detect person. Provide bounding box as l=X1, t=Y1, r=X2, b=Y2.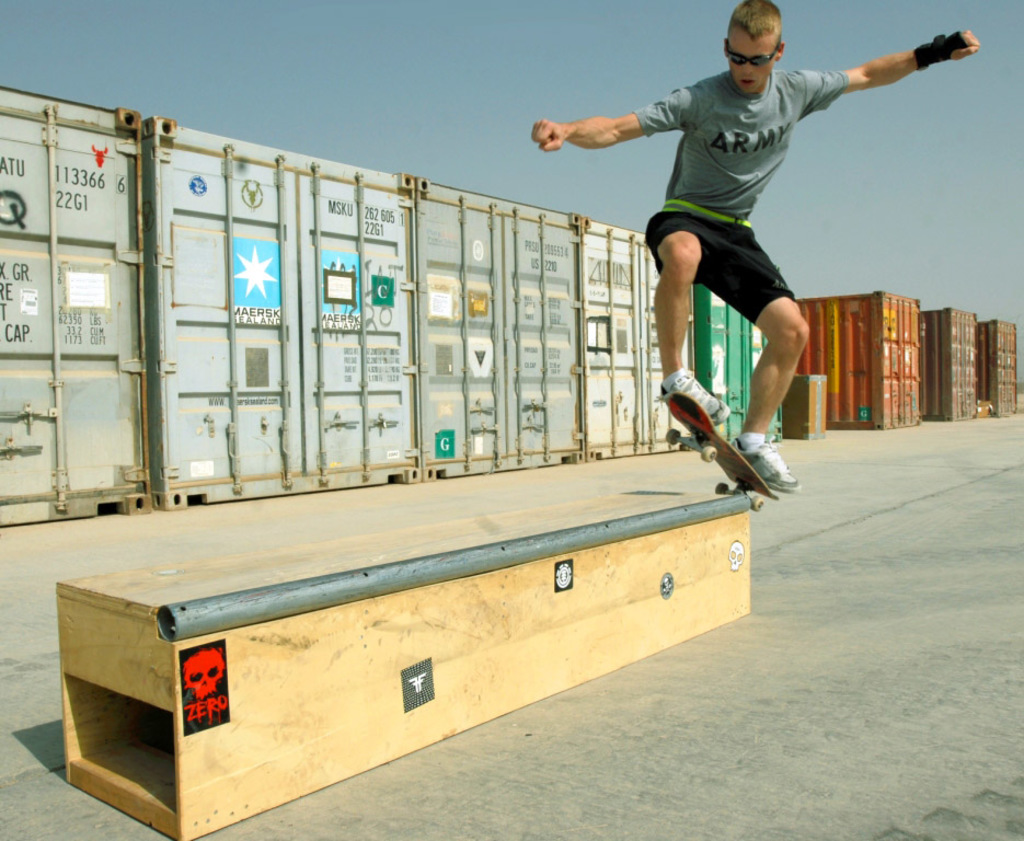
l=528, t=0, r=983, b=494.
